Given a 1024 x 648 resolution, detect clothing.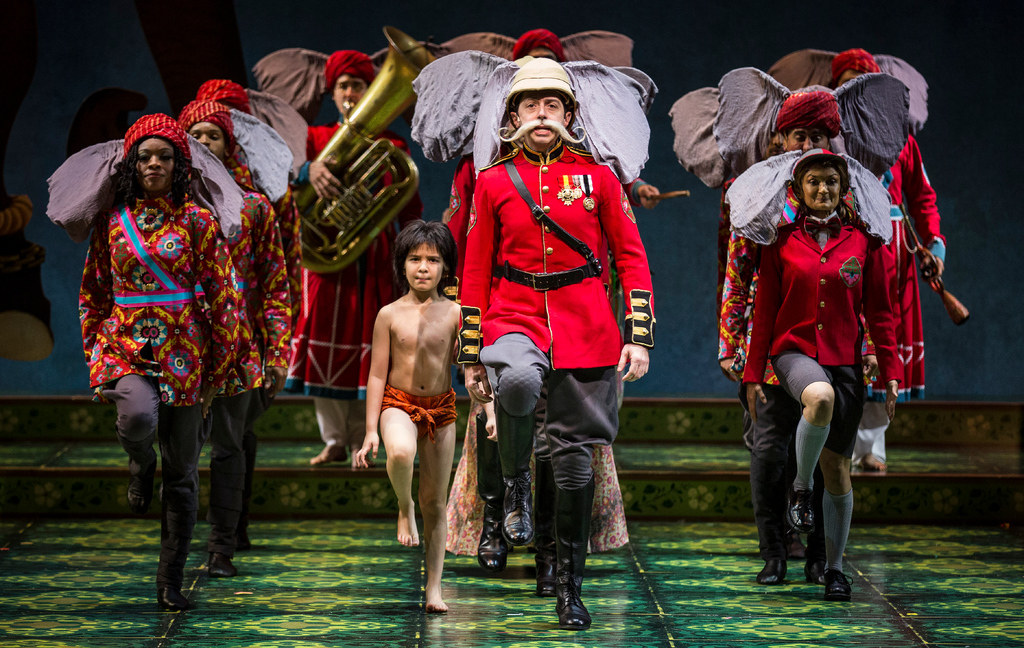
858/140/961/475.
